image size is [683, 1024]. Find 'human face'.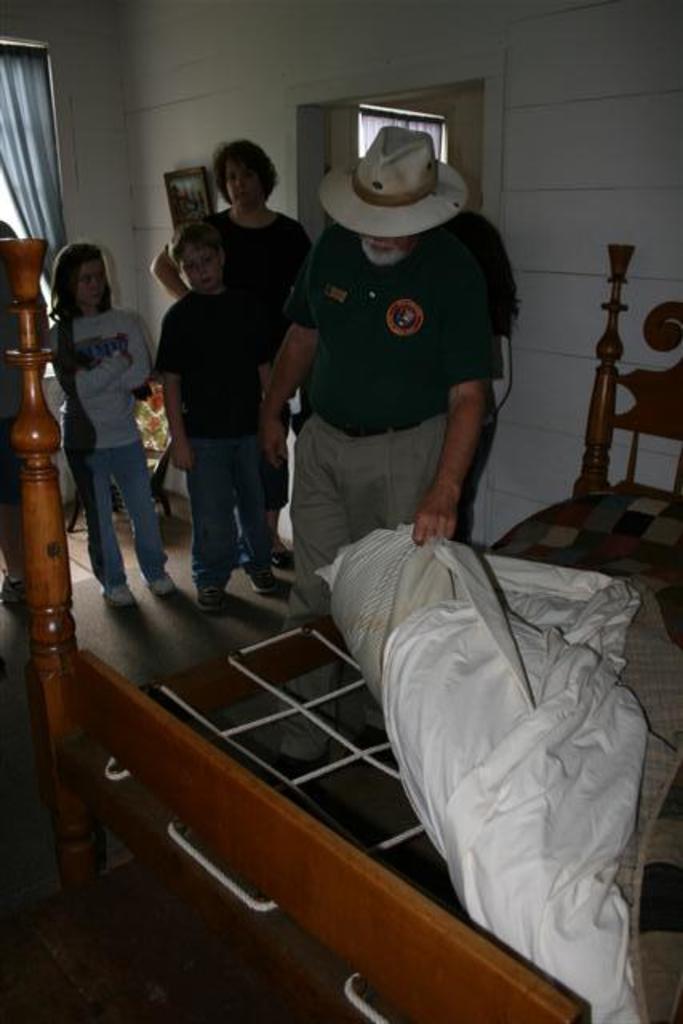
Rect(361, 232, 408, 254).
